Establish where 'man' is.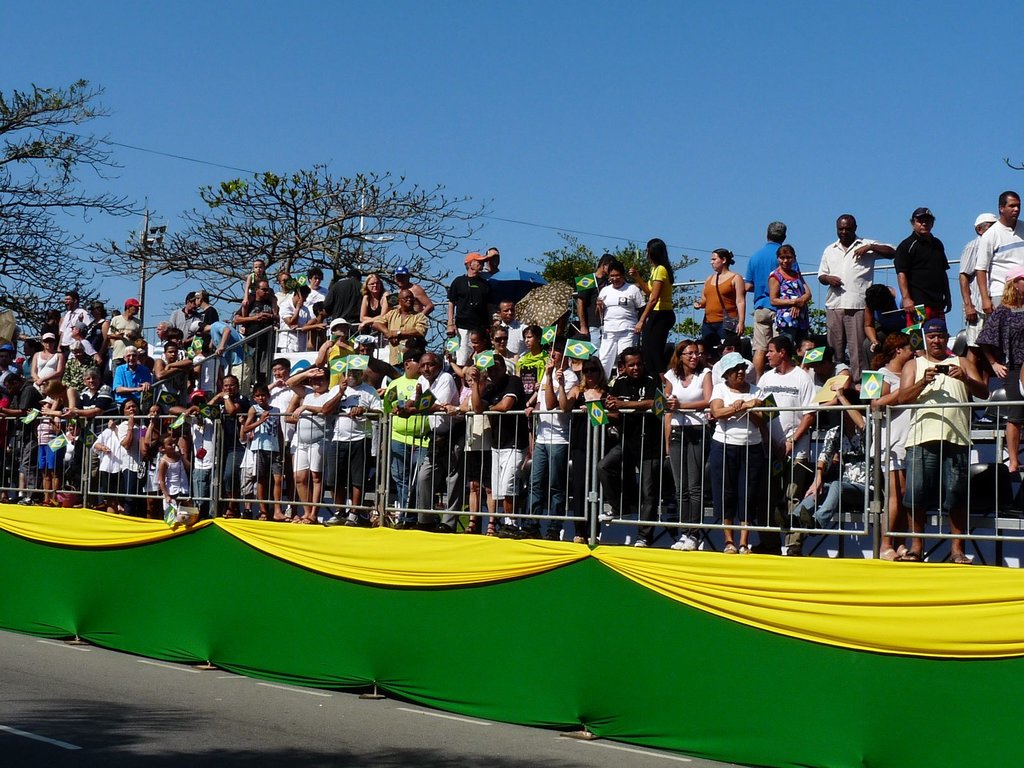
Established at bbox(771, 381, 876, 533).
